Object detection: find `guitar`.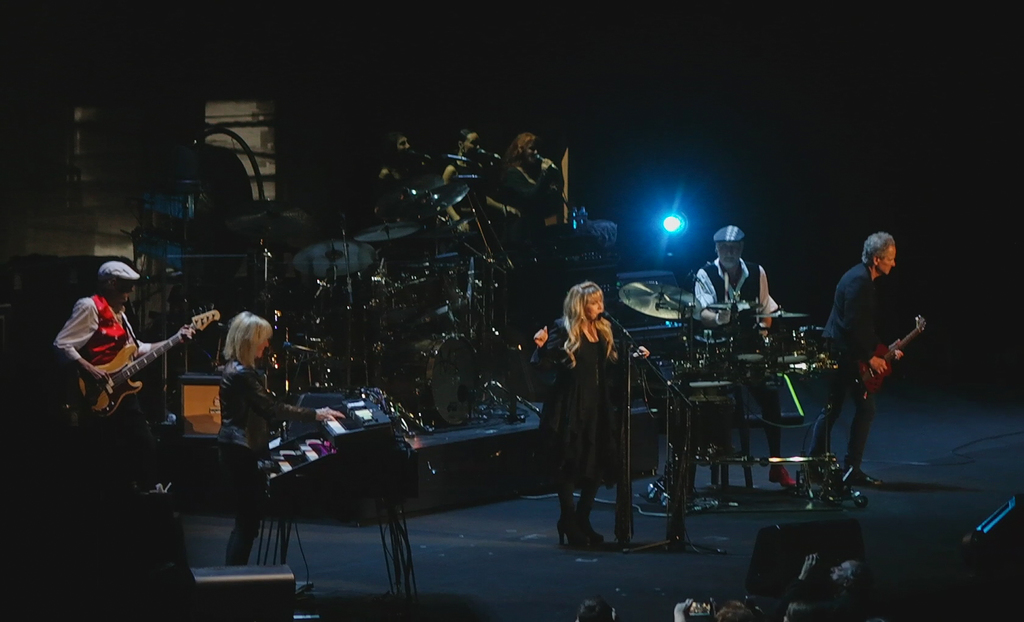
box(57, 307, 200, 422).
